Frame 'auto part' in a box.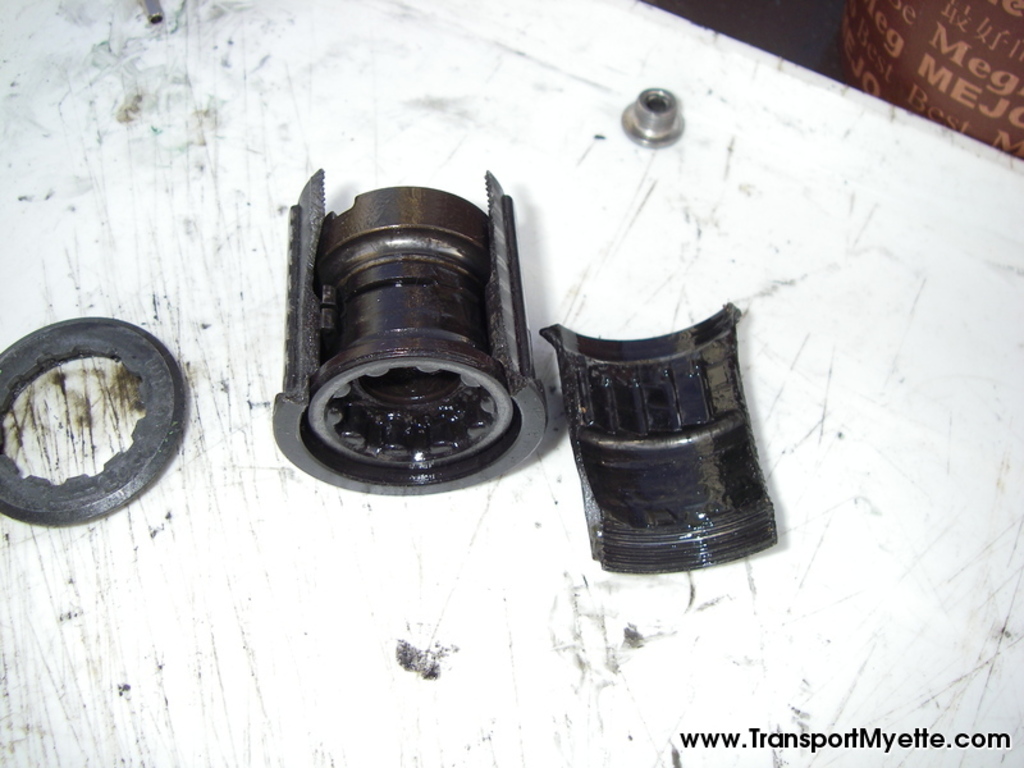
(x1=288, y1=170, x2=591, y2=494).
